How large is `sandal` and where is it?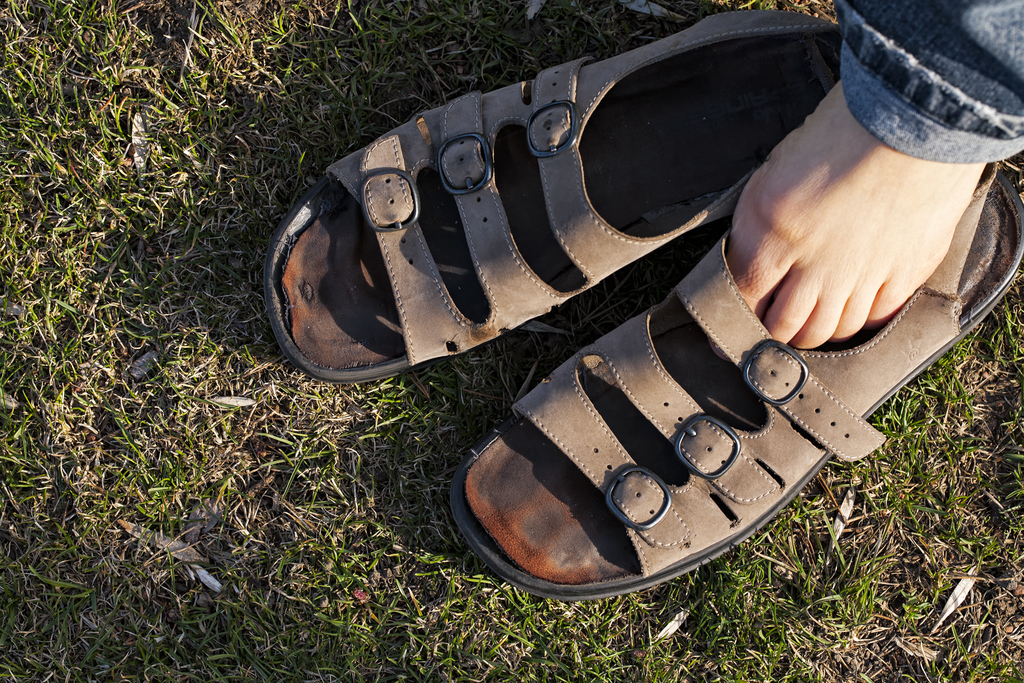
Bounding box: bbox(446, 163, 1023, 598).
